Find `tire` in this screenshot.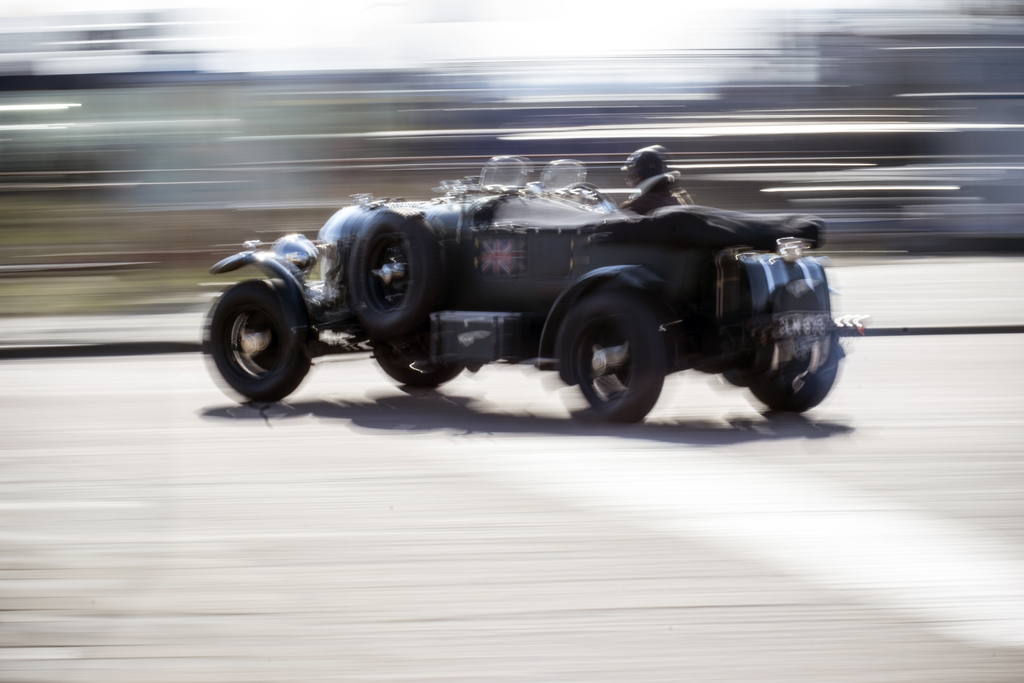
The bounding box for `tire` is 211 254 316 406.
